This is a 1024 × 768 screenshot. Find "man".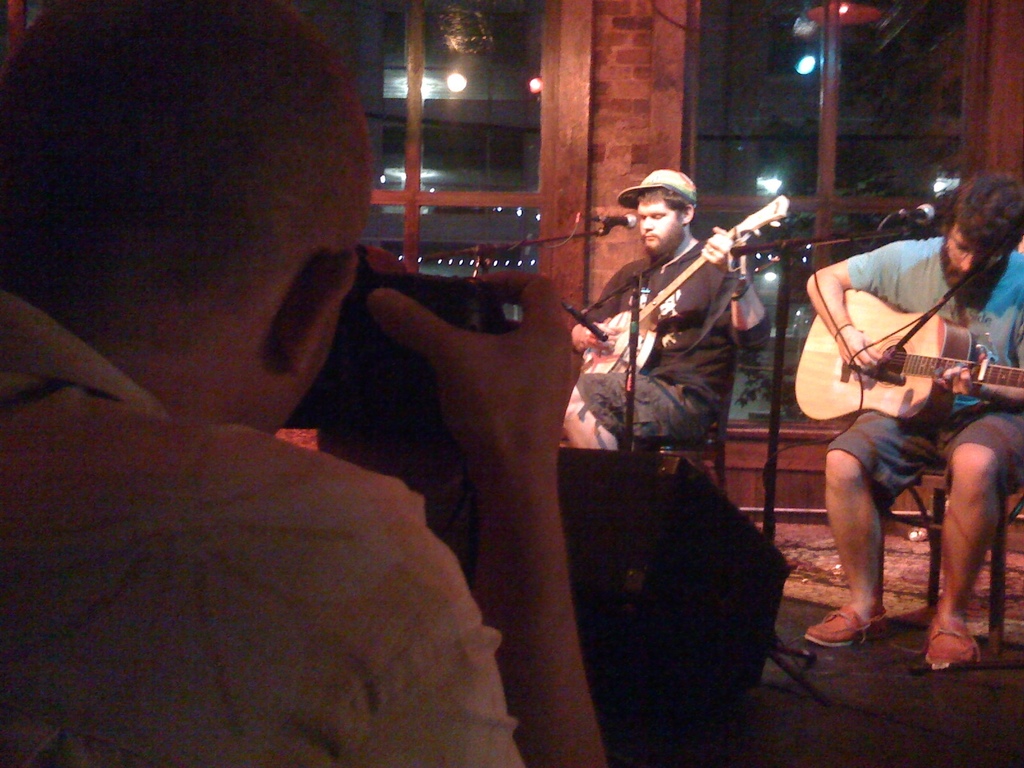
Bounding box: left=0, top=0, right=622, bottom=767.
